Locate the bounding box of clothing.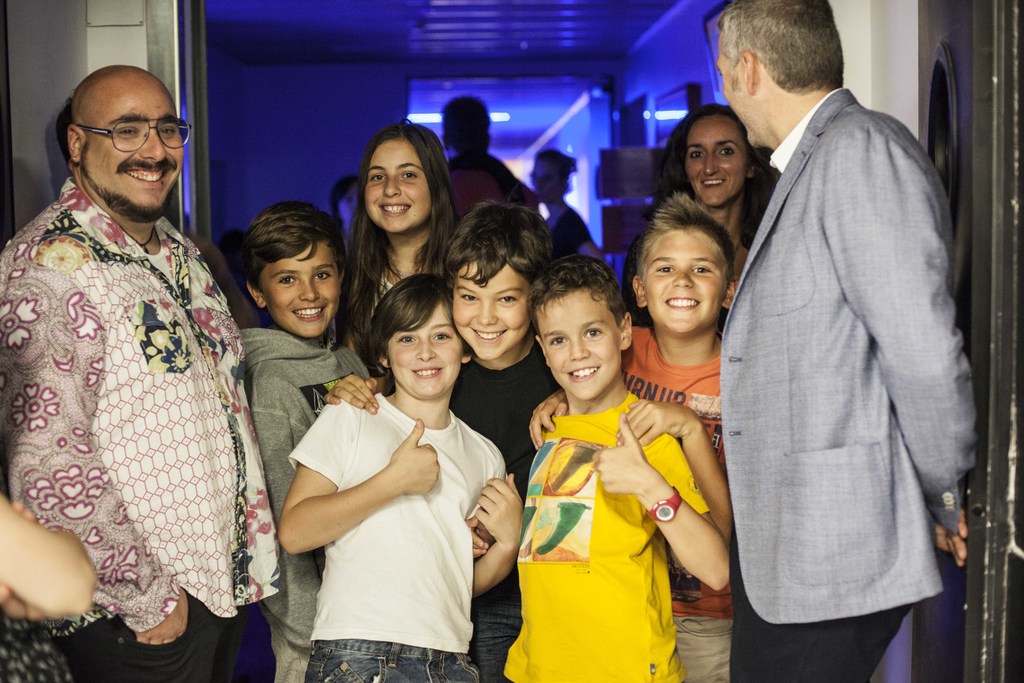
Bounding box: <region>507, 387, 714, 682</region>.
